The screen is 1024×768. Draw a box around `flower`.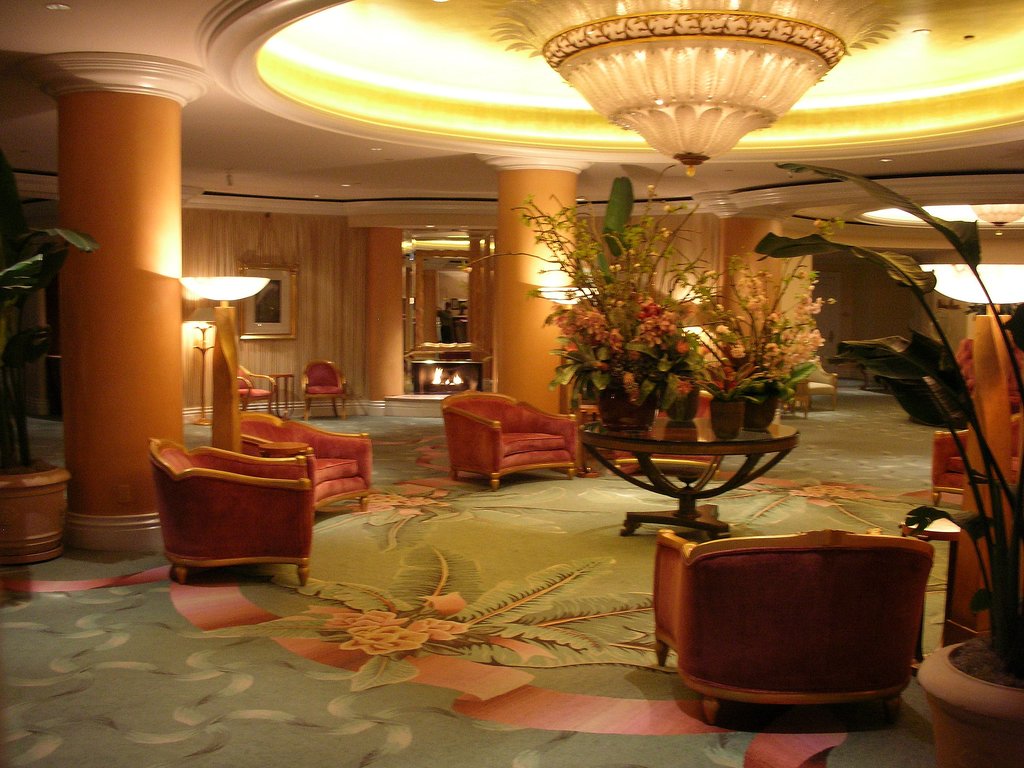
left=364, top=492, right=404, bottom=508.
